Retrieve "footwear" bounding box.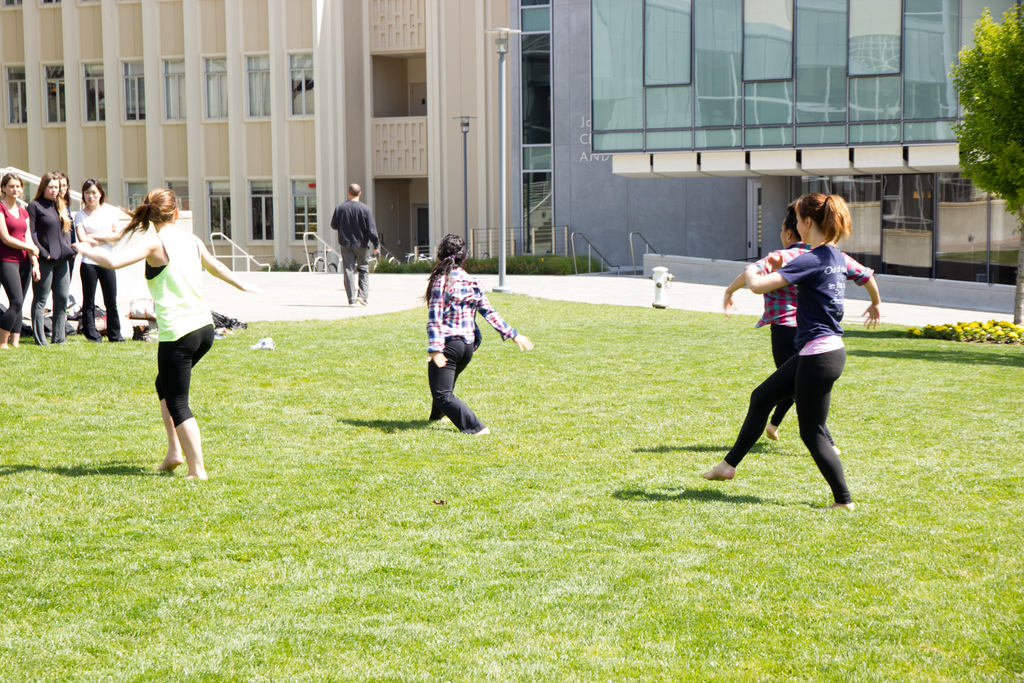
Bounding box: (x1=454, y1=416, x2=493, y2=445).
